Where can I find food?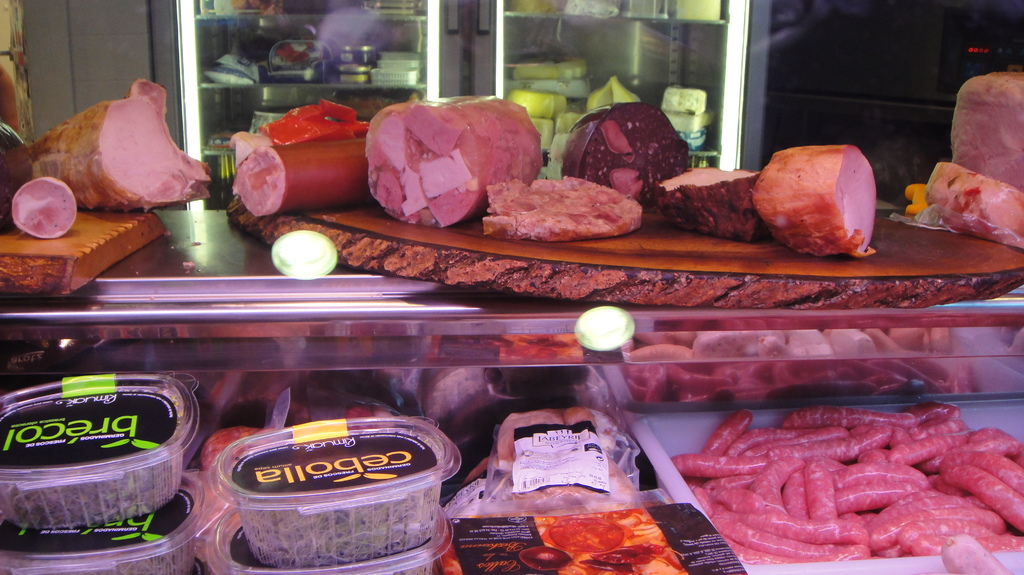
You can find it at <region>480, 178, 637, 245</region>.
